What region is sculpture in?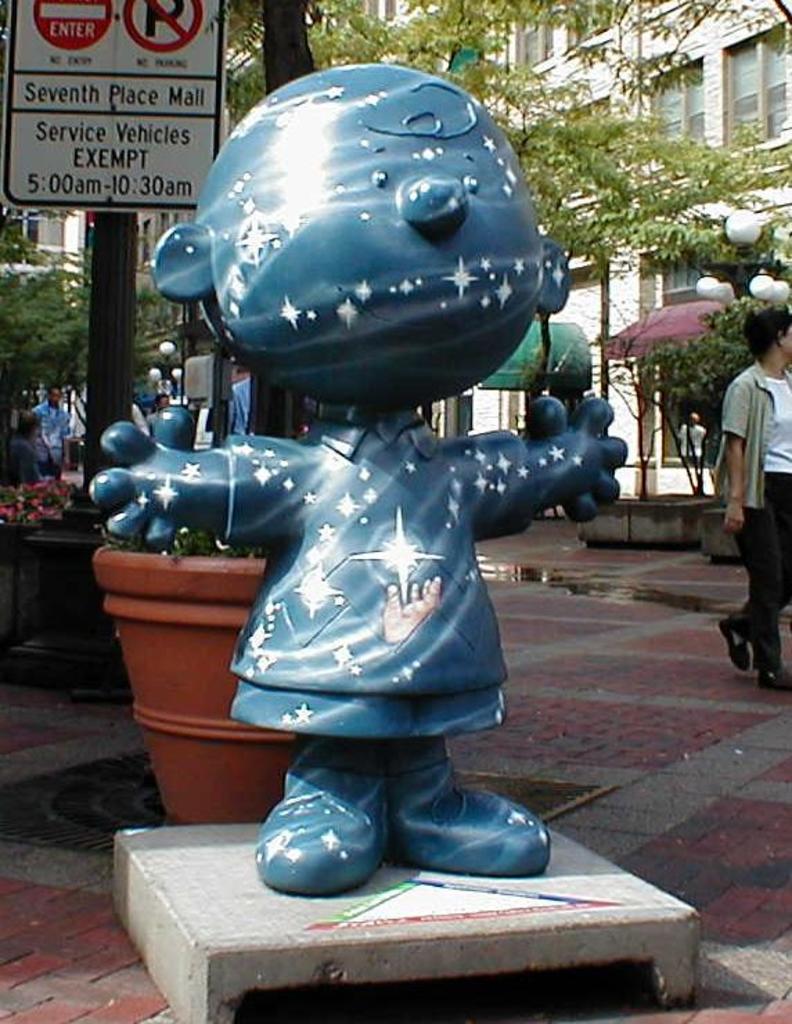
x1=122 y1=62 x2=631 y2=923.
